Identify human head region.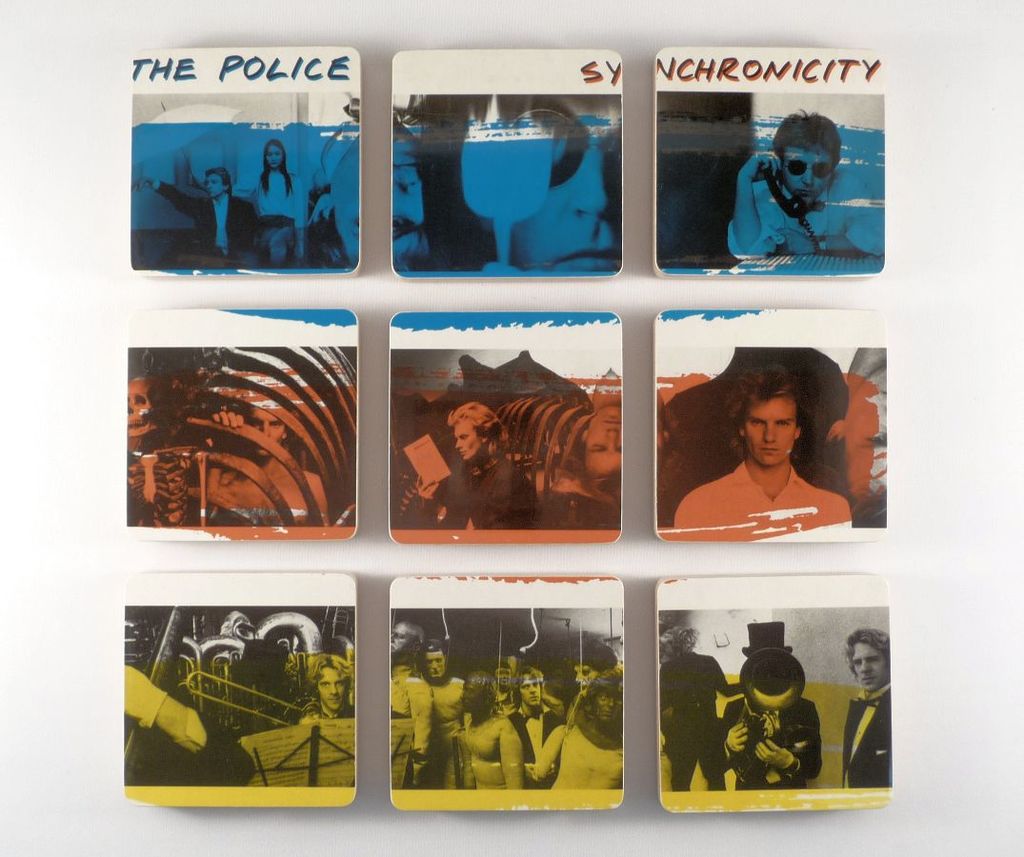
Region: locate(461, 672, 496, 717).
